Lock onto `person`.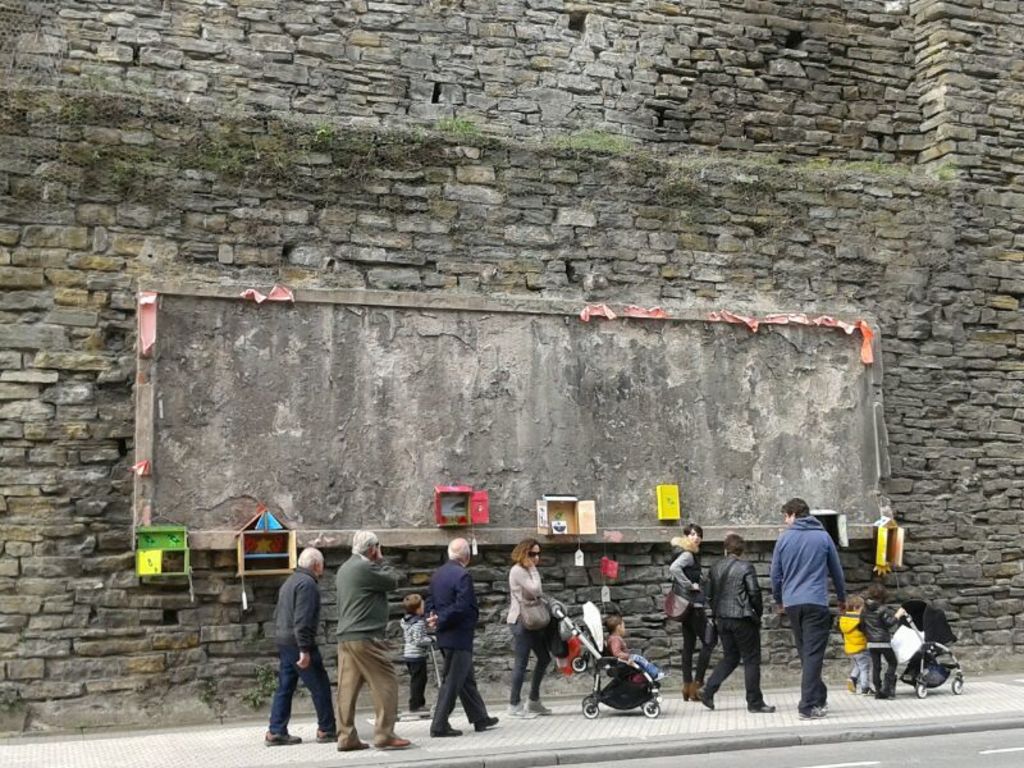
Locked: <region>863, 585, 908, 699</region>.
